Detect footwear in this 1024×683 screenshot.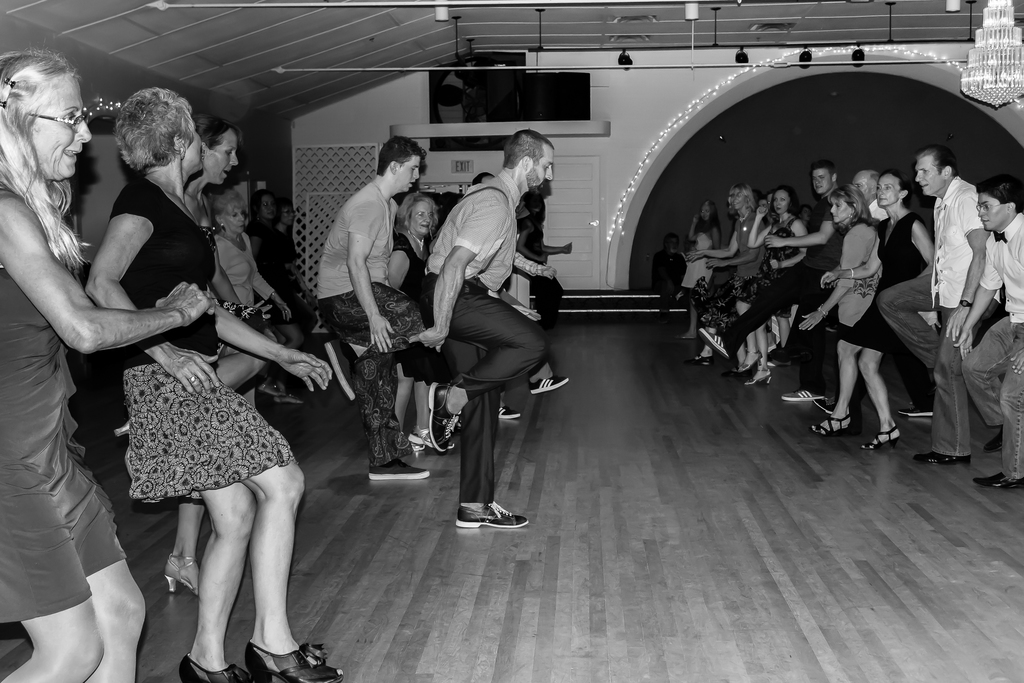
Detection: l=496, t=400, r=521, b=420.
